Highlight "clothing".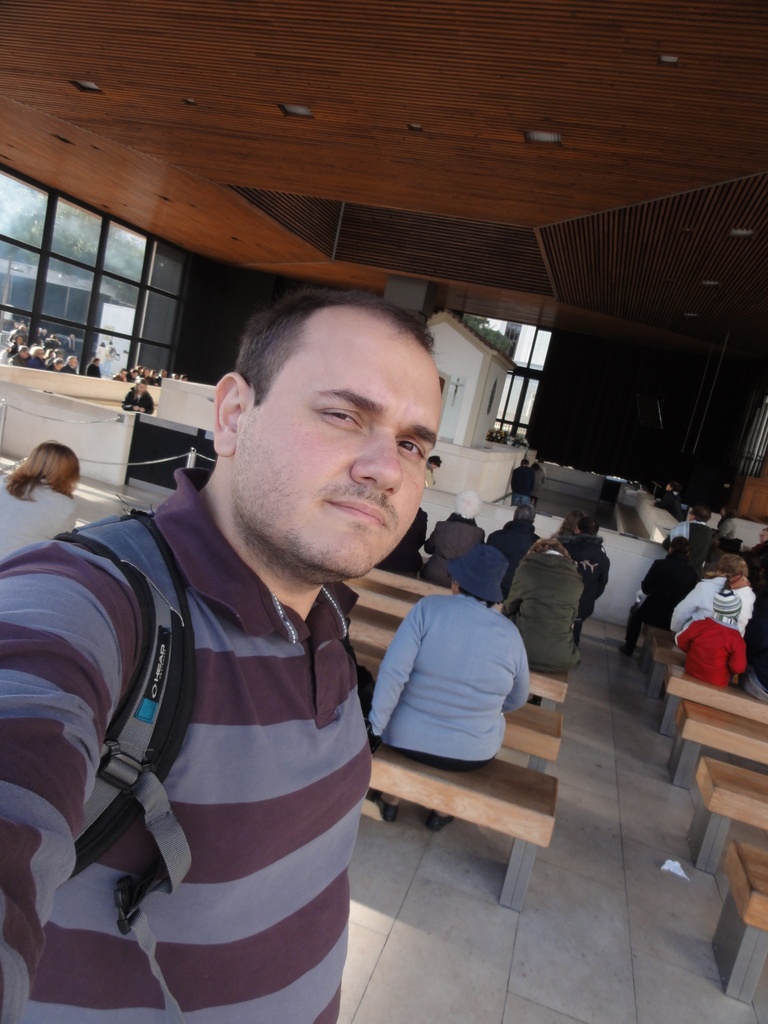
Highlighted region: select_region(122, 386, 159, 412).
